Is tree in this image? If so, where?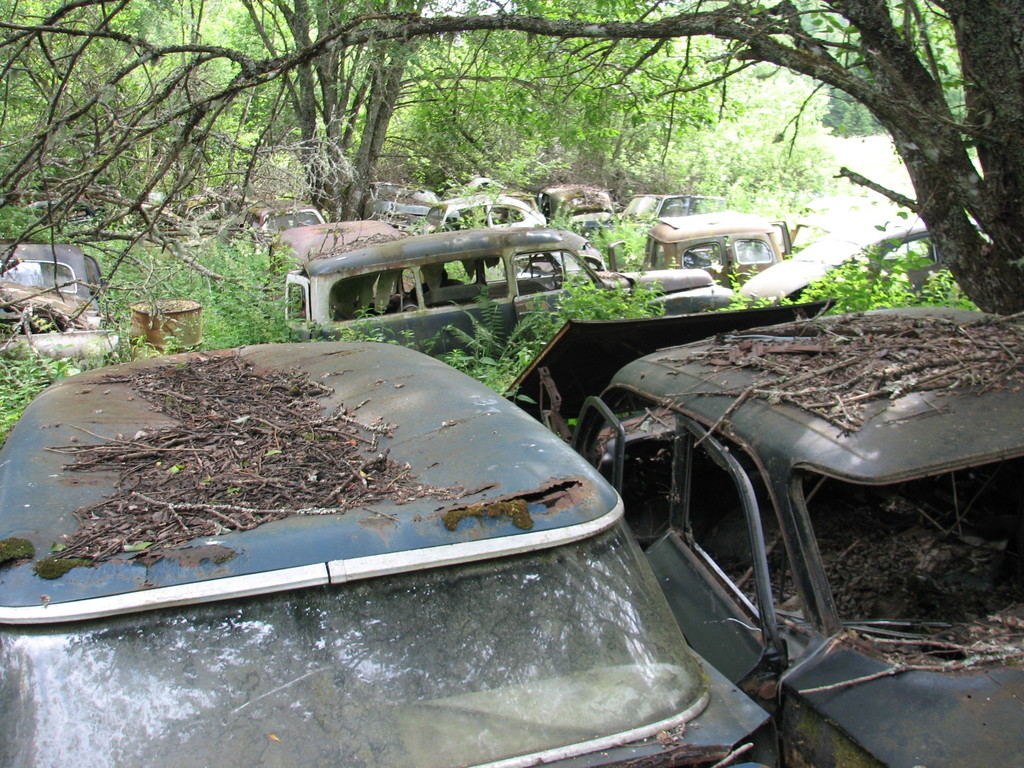
Yes, at bbox(0, 0, 1023, 299).
